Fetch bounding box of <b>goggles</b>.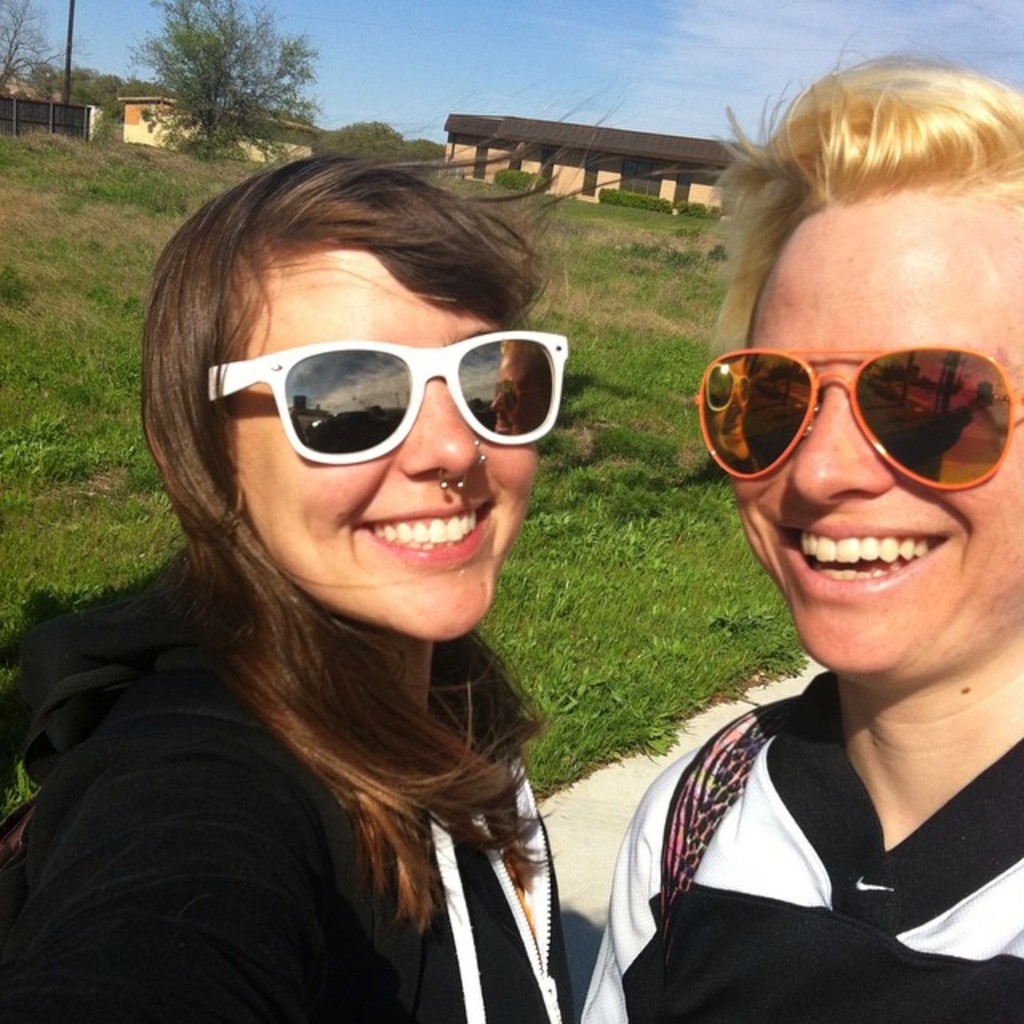
Bbox: (left=198, top=322, right=597, bottom=470).
